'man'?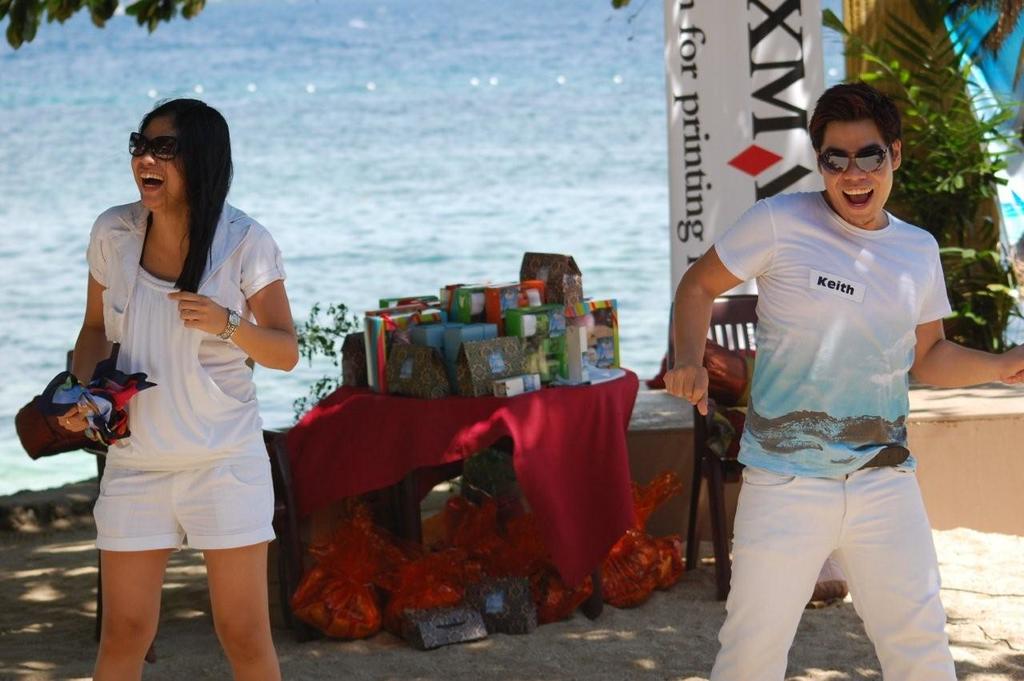
bbox(679, 58, 973, 680)
